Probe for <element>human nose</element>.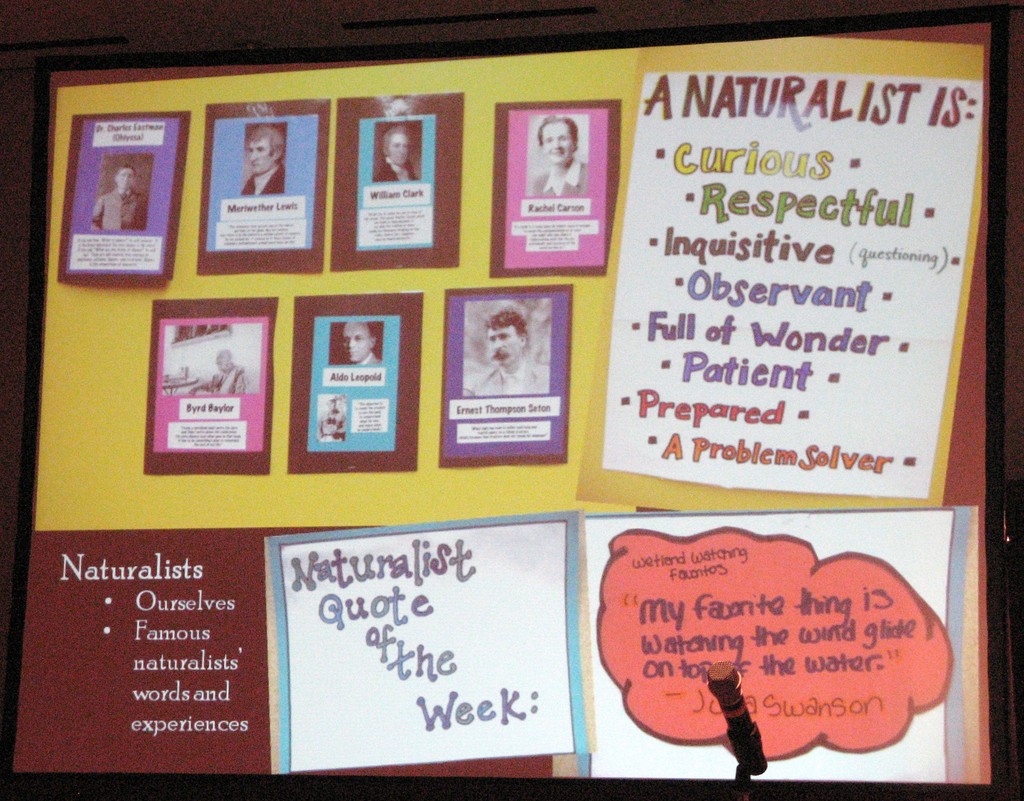
Probe result: 397, 145, 404, 154.
